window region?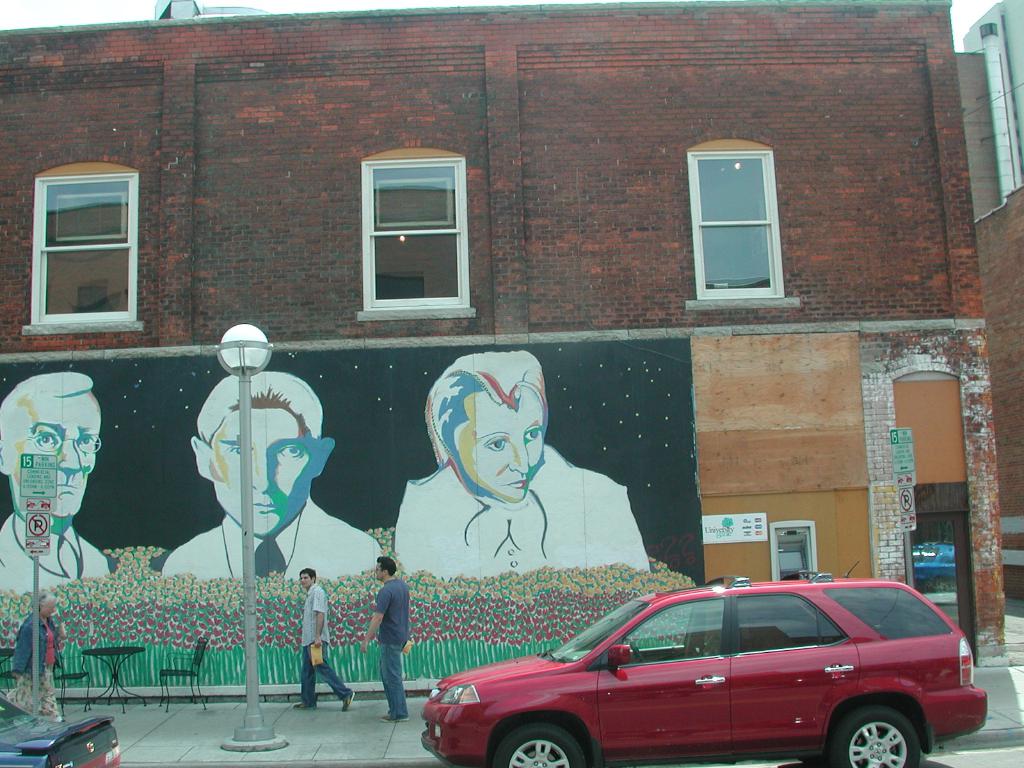
box(29, 172, 140, 324)
